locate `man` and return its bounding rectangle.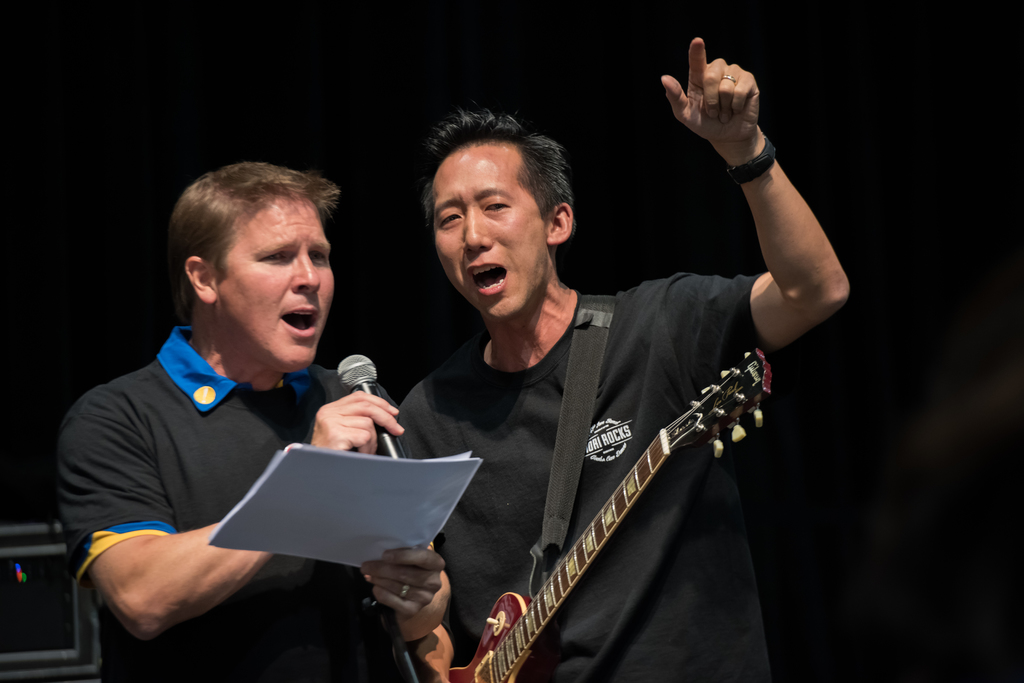
(41,146,447,657).
